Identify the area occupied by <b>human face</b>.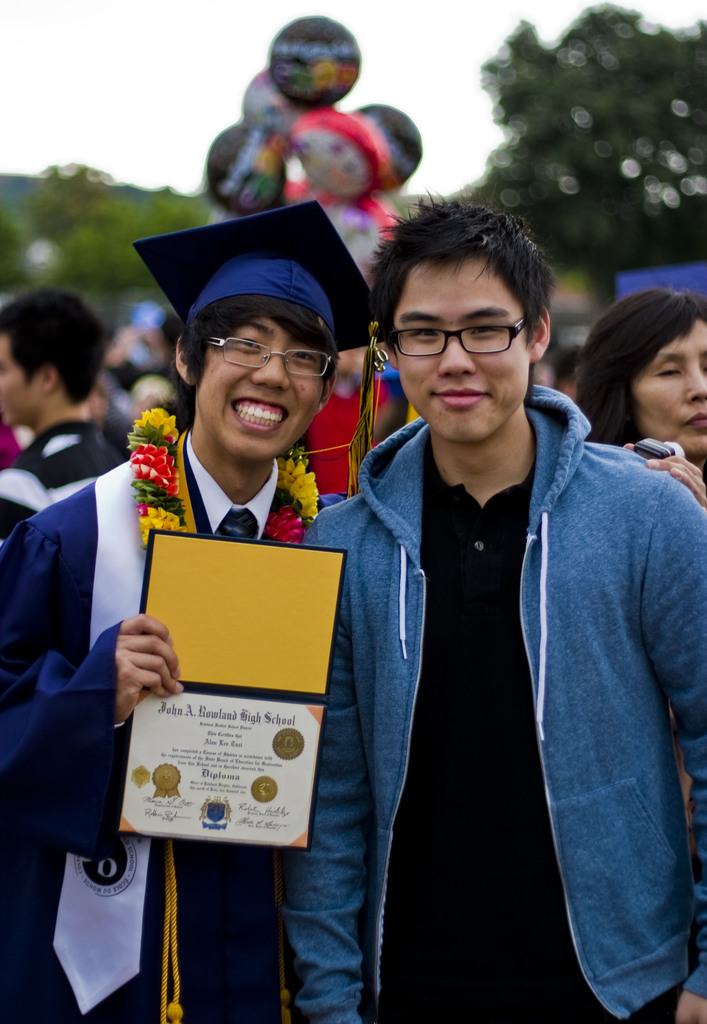
Area: locate(633, 320, 706, 460).
